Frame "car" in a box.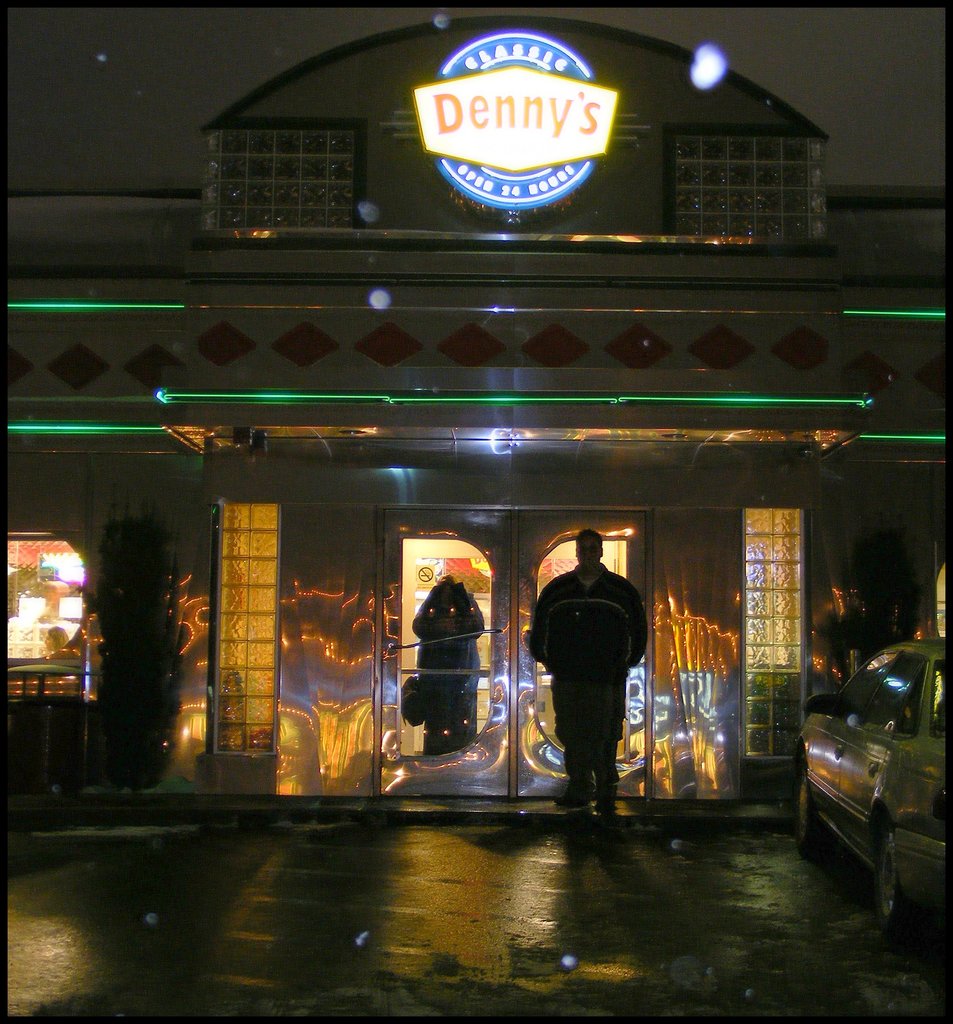
detection(799, 648, 949, 905).
